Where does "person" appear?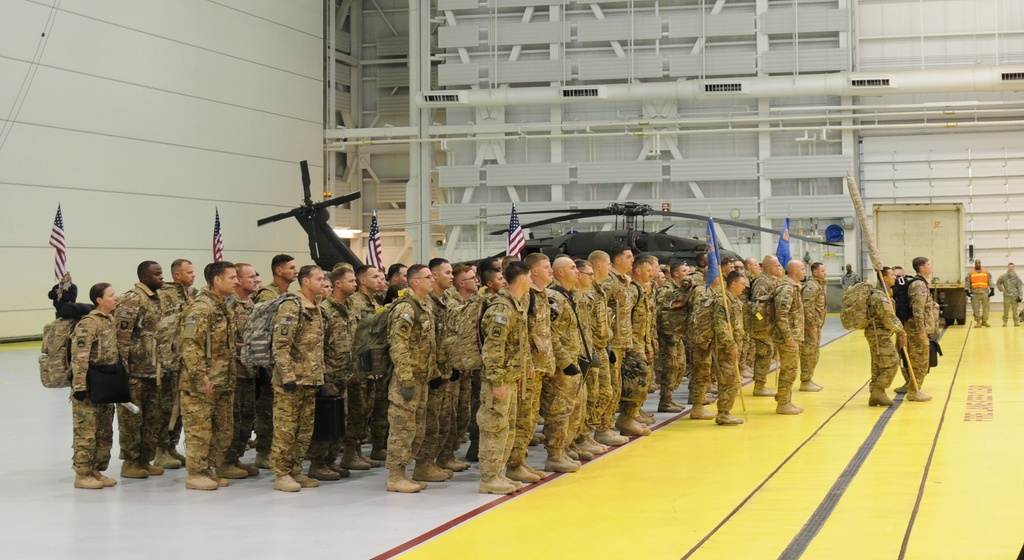
Appears at l=867, t=259, r=905, b=402.
